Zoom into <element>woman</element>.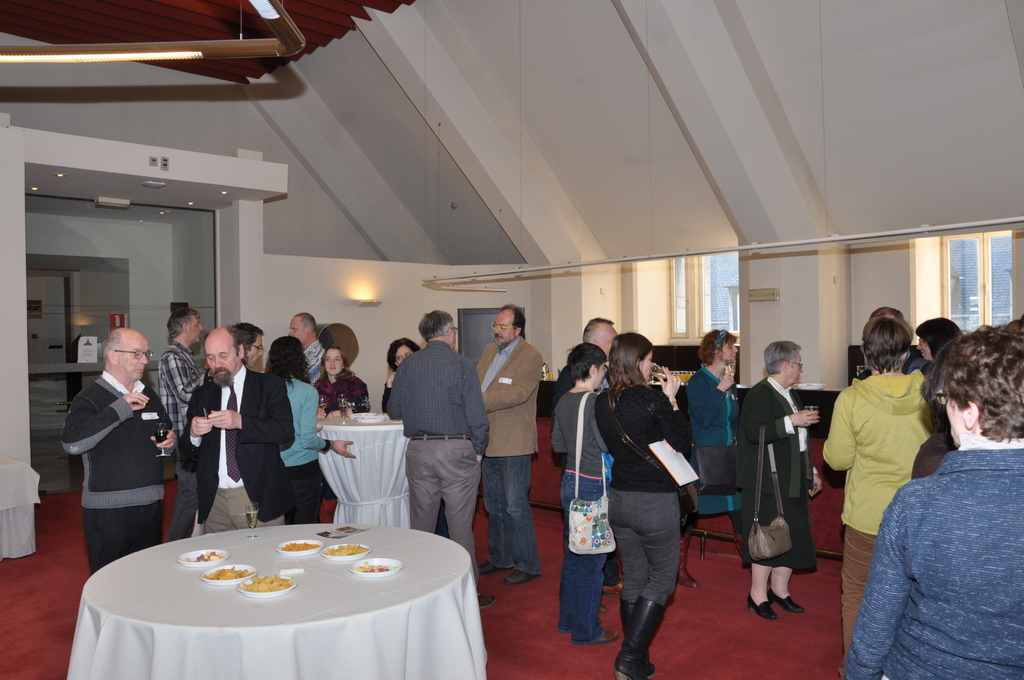
Zoom target: [x1=840, y1=321, x2=1023, y2=679].
